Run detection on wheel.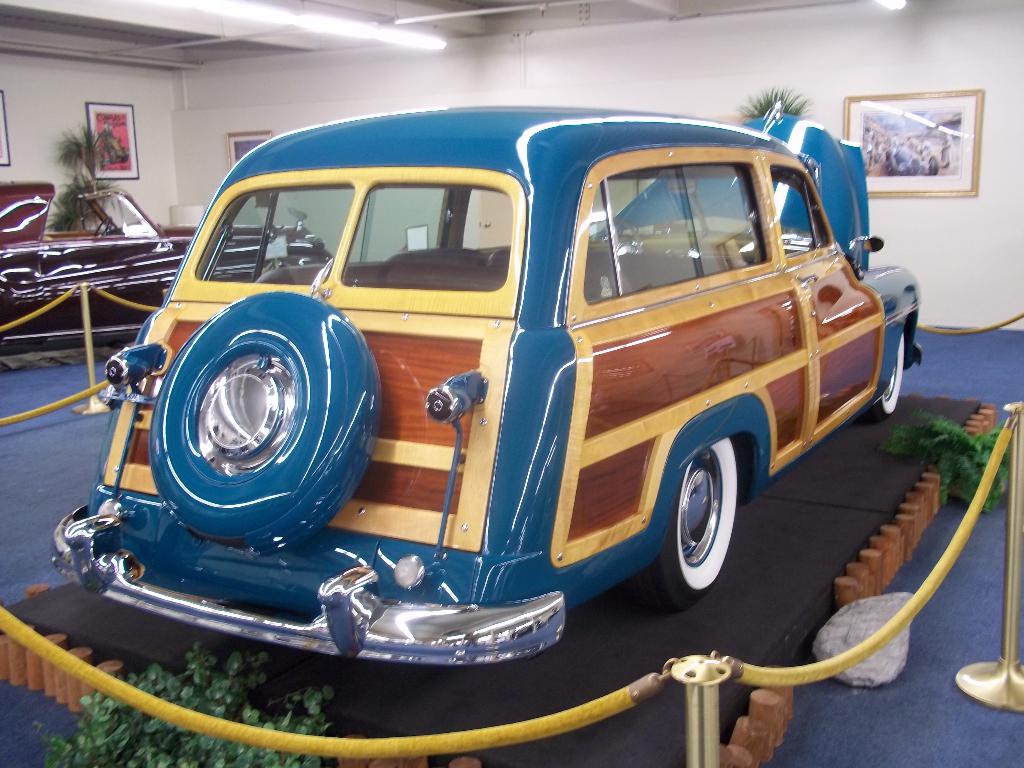
Result: [929,157,941,175].
